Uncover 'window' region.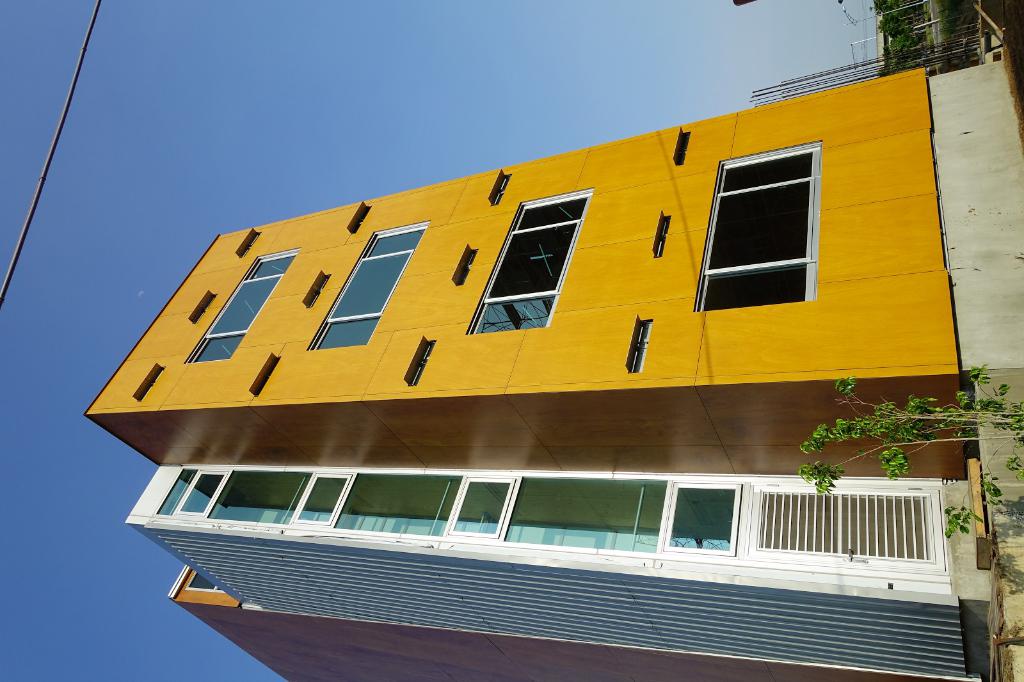
Uncovered: {"left": 307, "top": 223, "right": 431, "bottom": 347}.
